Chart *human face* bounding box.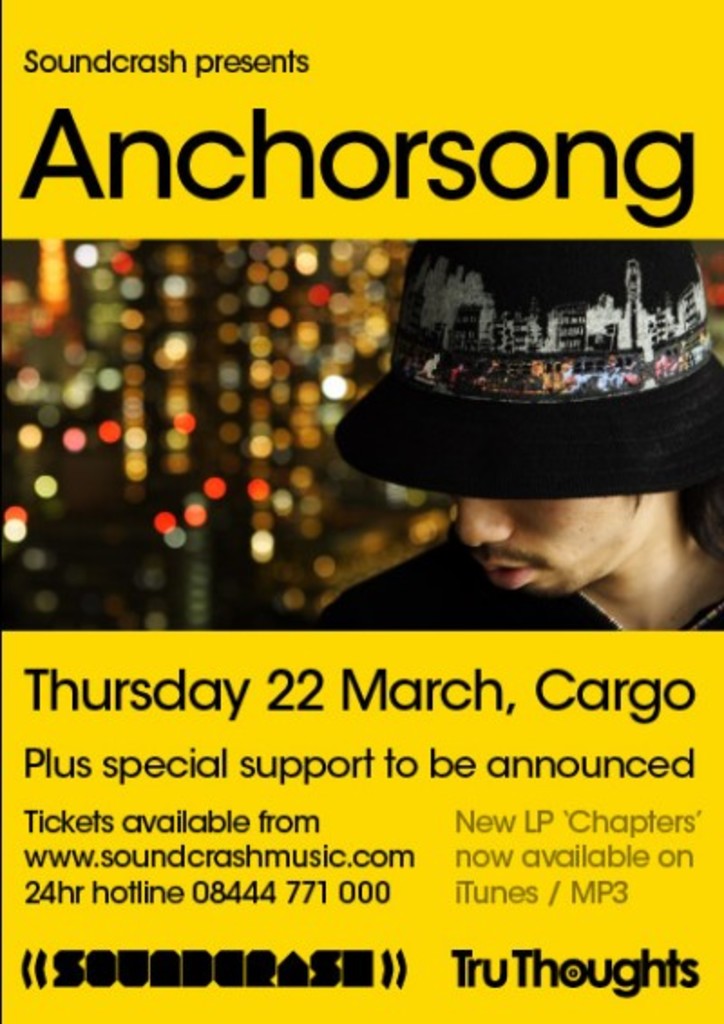
Charted: bbox(443, 485, 664, 604).
